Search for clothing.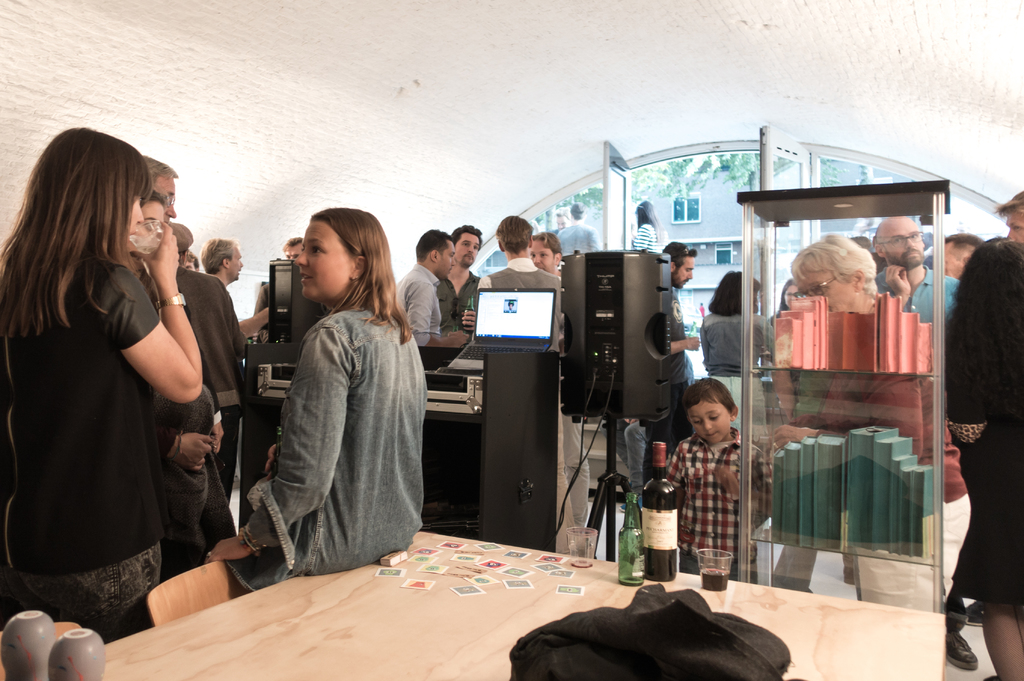
Found at l=394, t=264, r=442, b=349.
